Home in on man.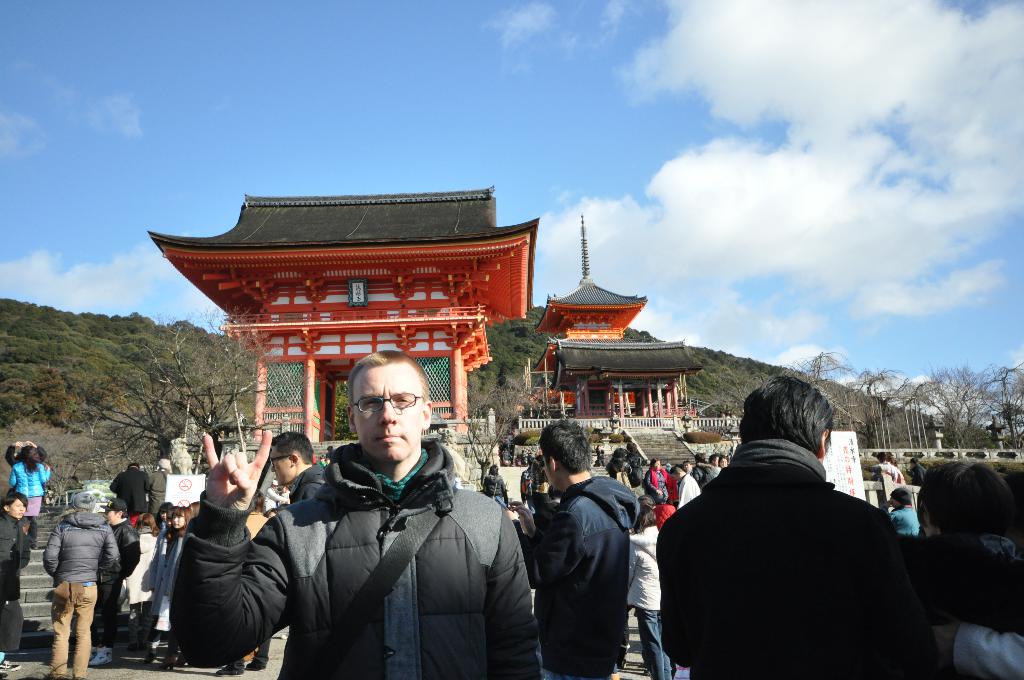
Homed in at 94,499,139,676.
